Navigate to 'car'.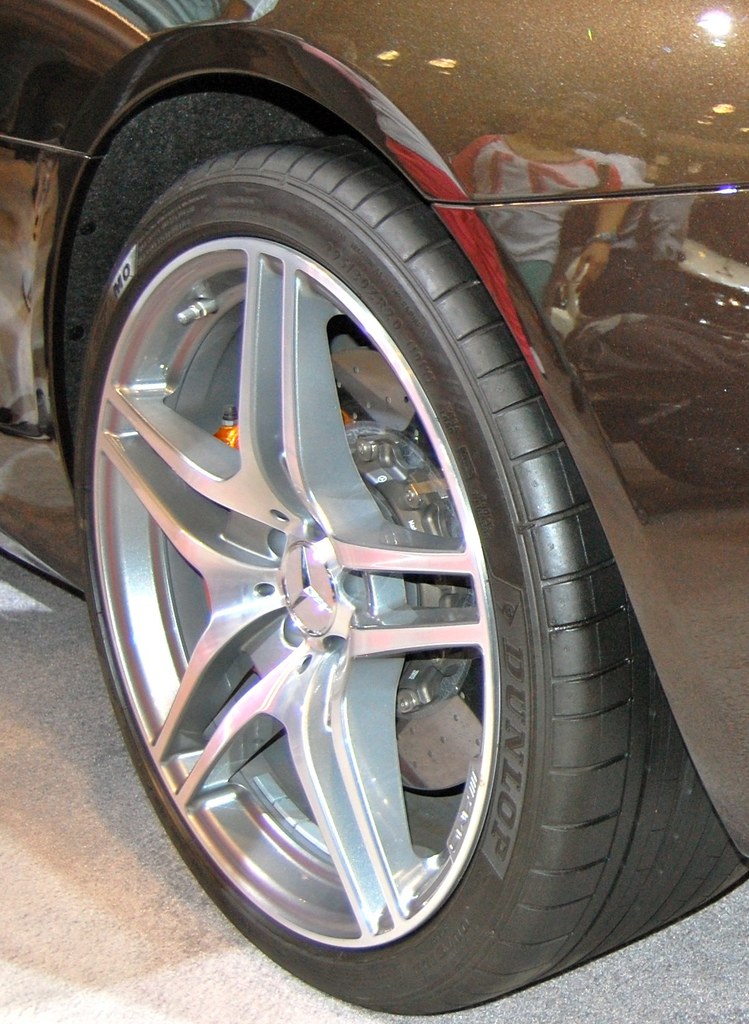
Navigation target: (left=0, top=0, right=748, bottom=1019).
